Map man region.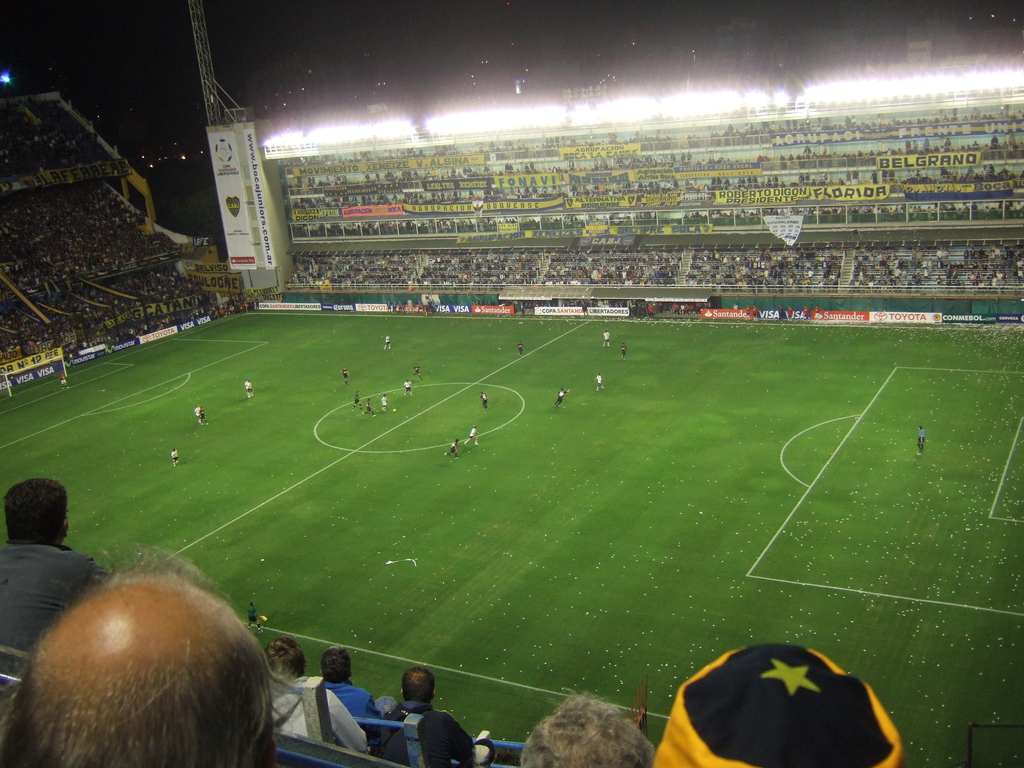
Mapped to (left=271, top=638, right=374, bottom=756).
